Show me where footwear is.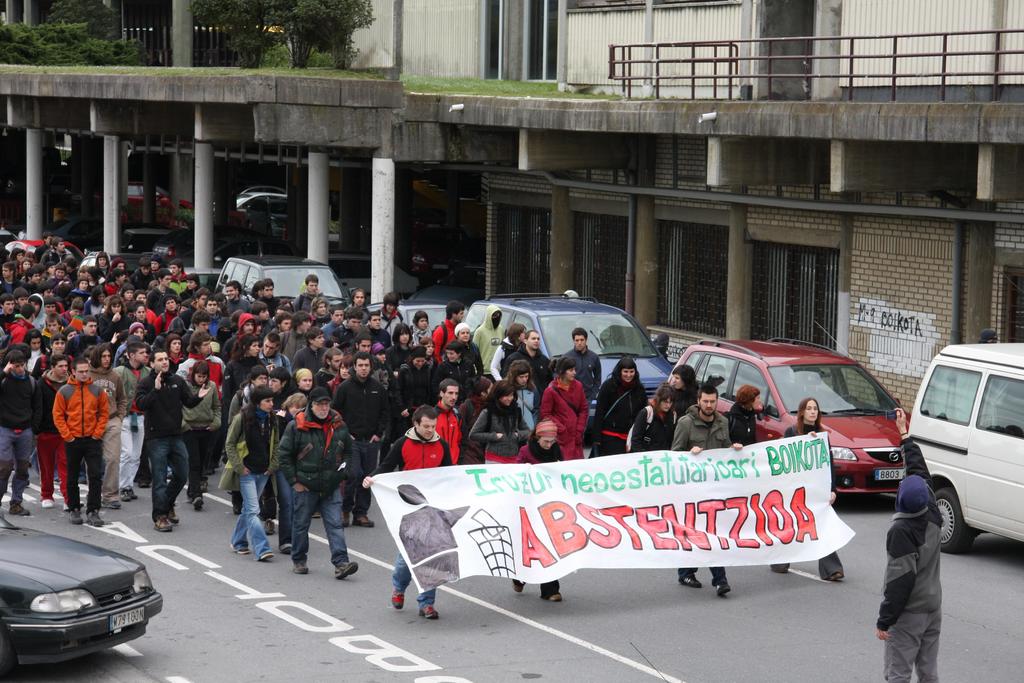
footwear is at {"x1": 261, "y1": 519, "x2": 274, "y2": 532}.
